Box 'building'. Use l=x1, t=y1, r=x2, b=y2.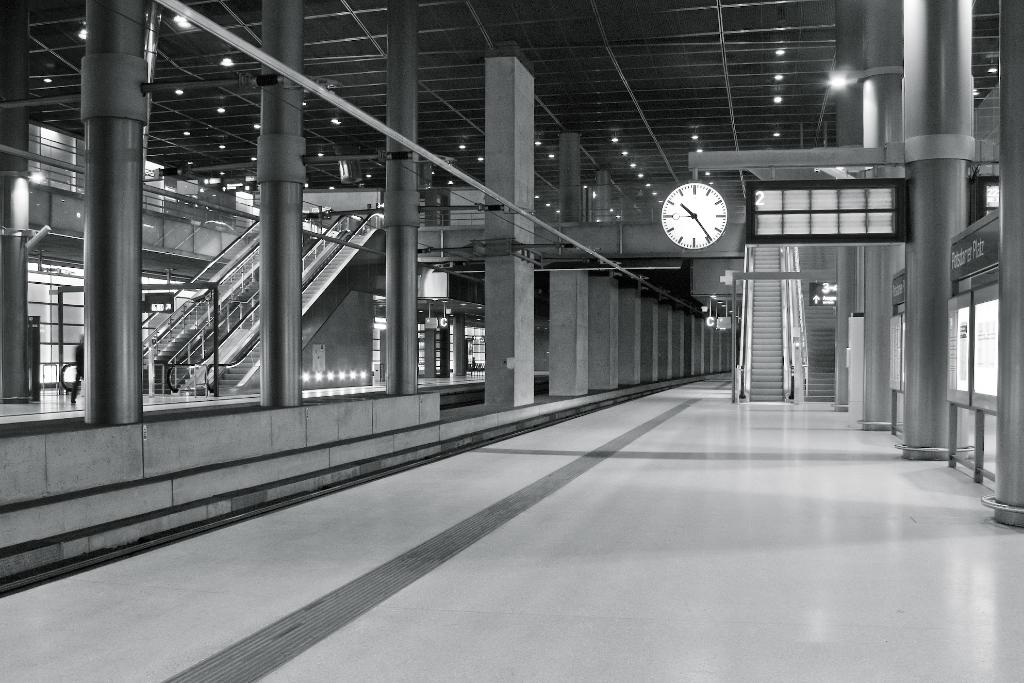
l=0, t=0, r=1023, b=682.
